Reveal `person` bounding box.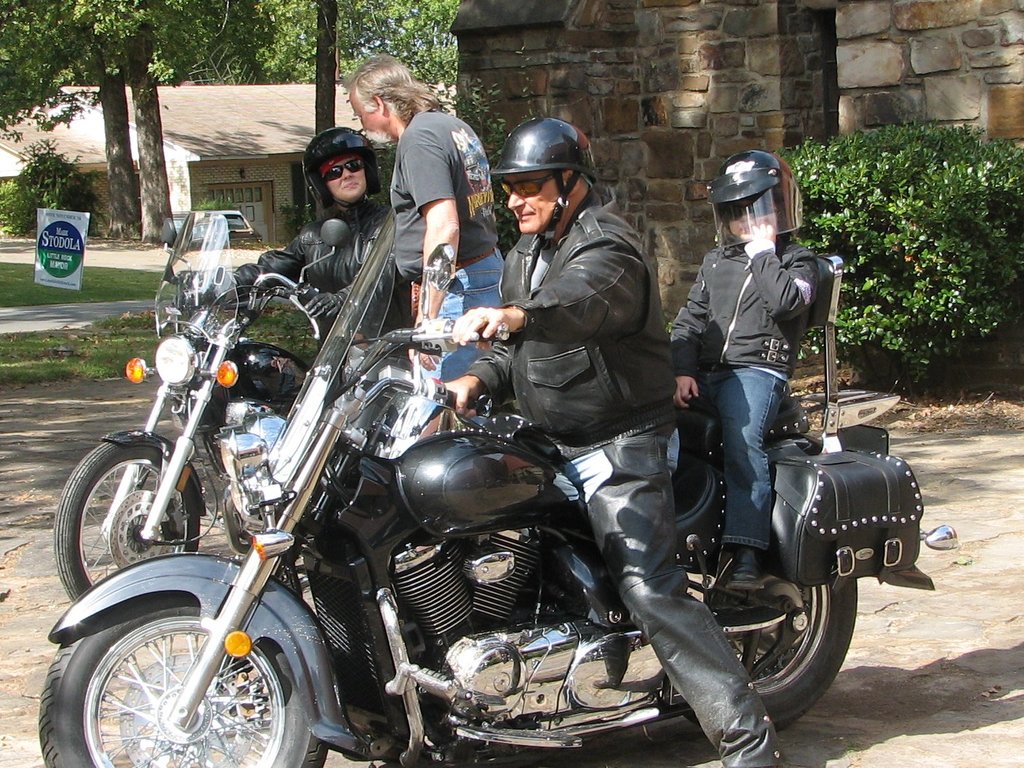
Revealed: box=[667, 150, 822, 601].
